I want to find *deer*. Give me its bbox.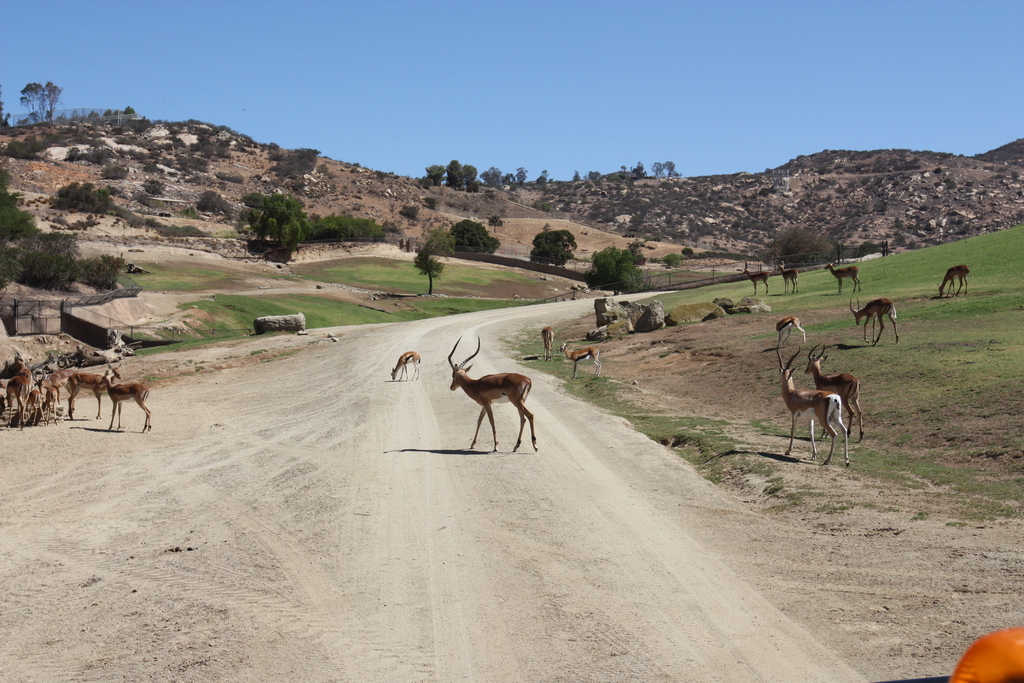
[x1=776, y1=334, x2=850, y2=466].
